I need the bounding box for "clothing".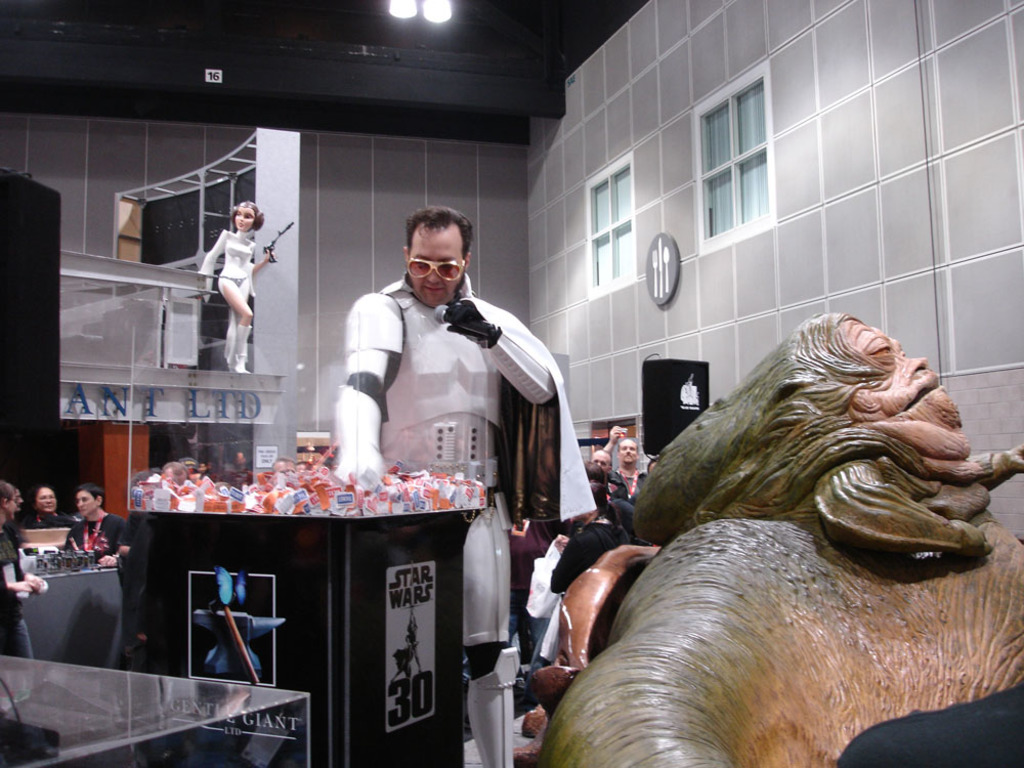
Here it is: (198,228,257,305).
